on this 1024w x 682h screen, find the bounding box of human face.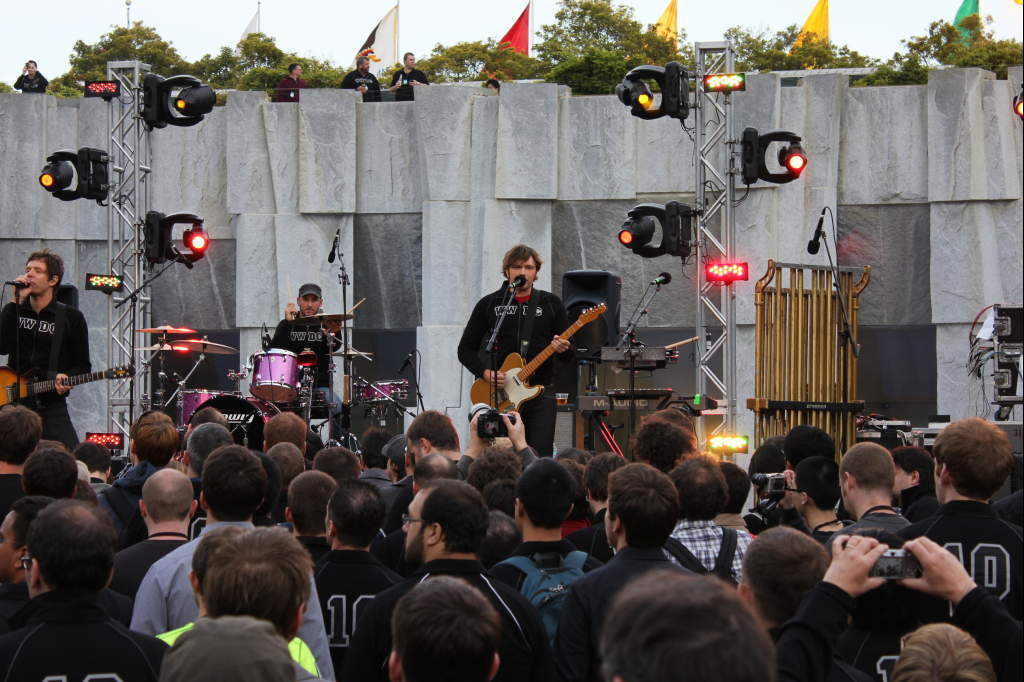
Bounding box: 27,256,48,298.
